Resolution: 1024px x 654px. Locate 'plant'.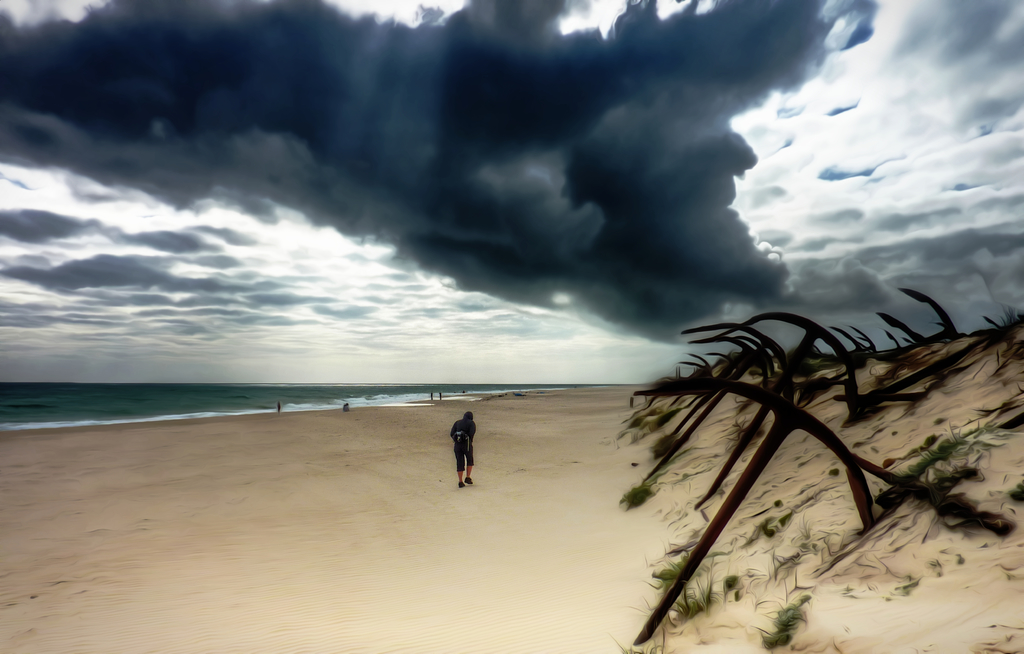
crop(653, 434, 685, 464).
